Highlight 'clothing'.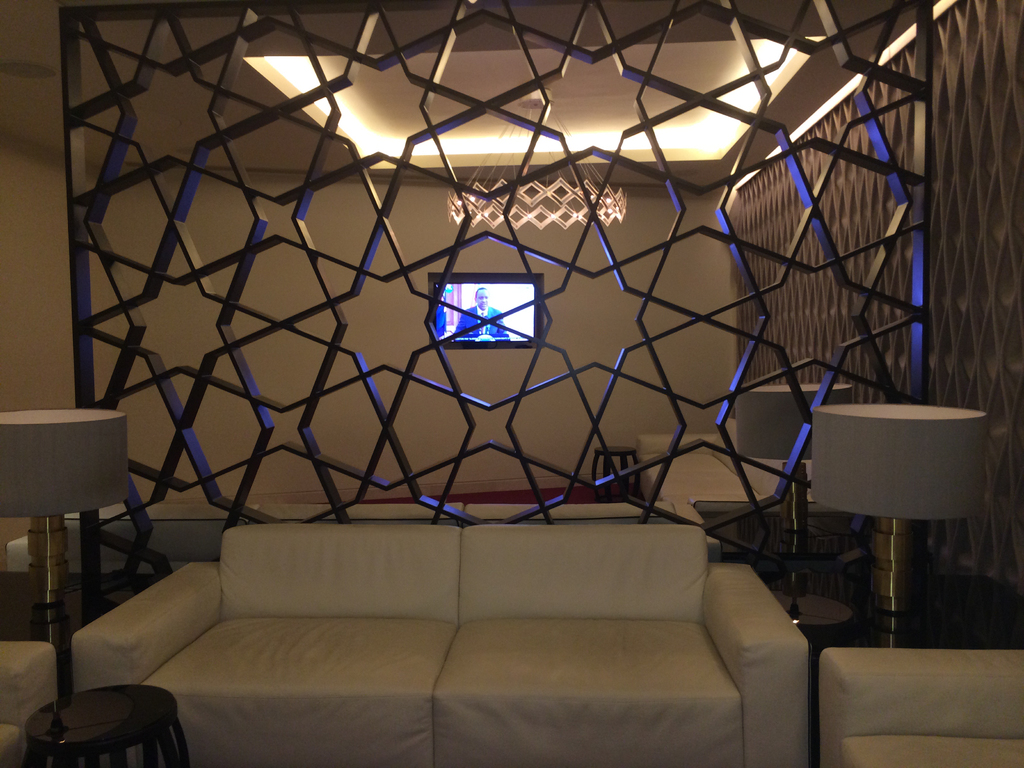
Highlighted region: 456,302,511,339.
